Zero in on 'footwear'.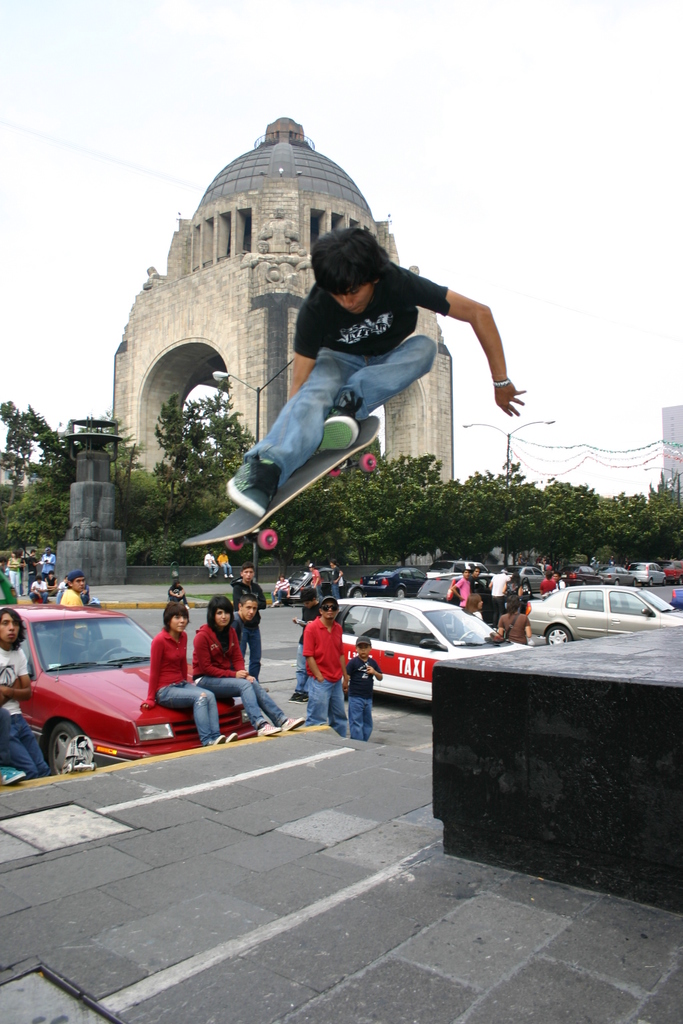
Zeroed in: locate(207, 573, 211, 577).
